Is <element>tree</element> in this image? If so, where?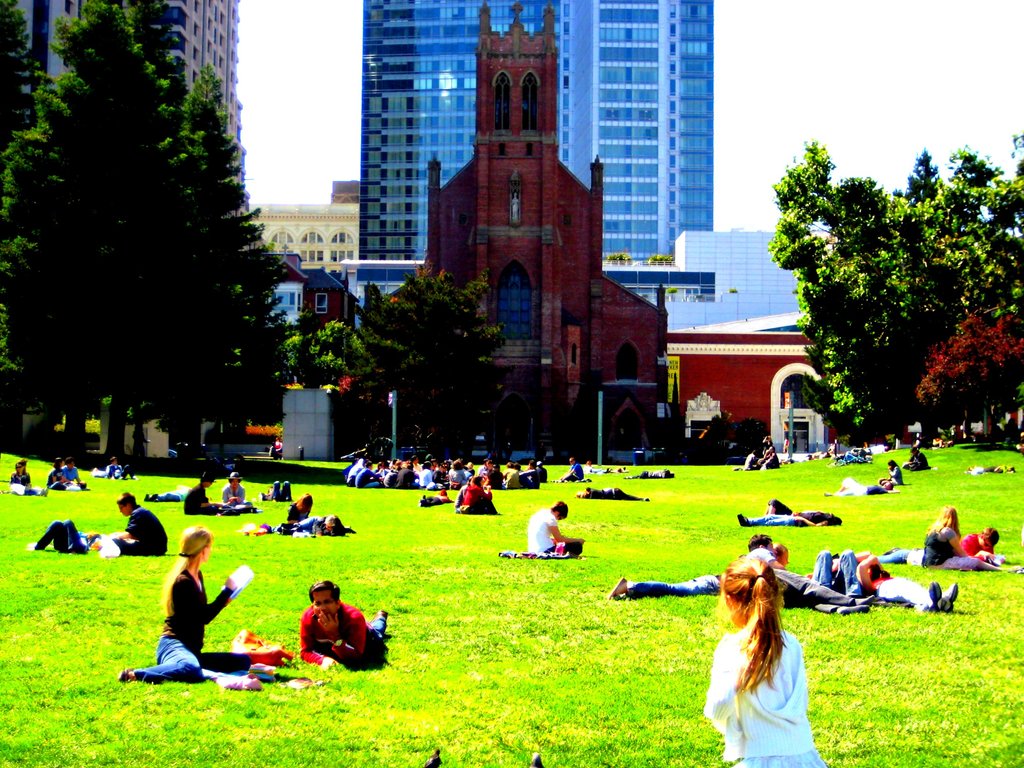
Yes, at crop(350, 260, 514, 461).
